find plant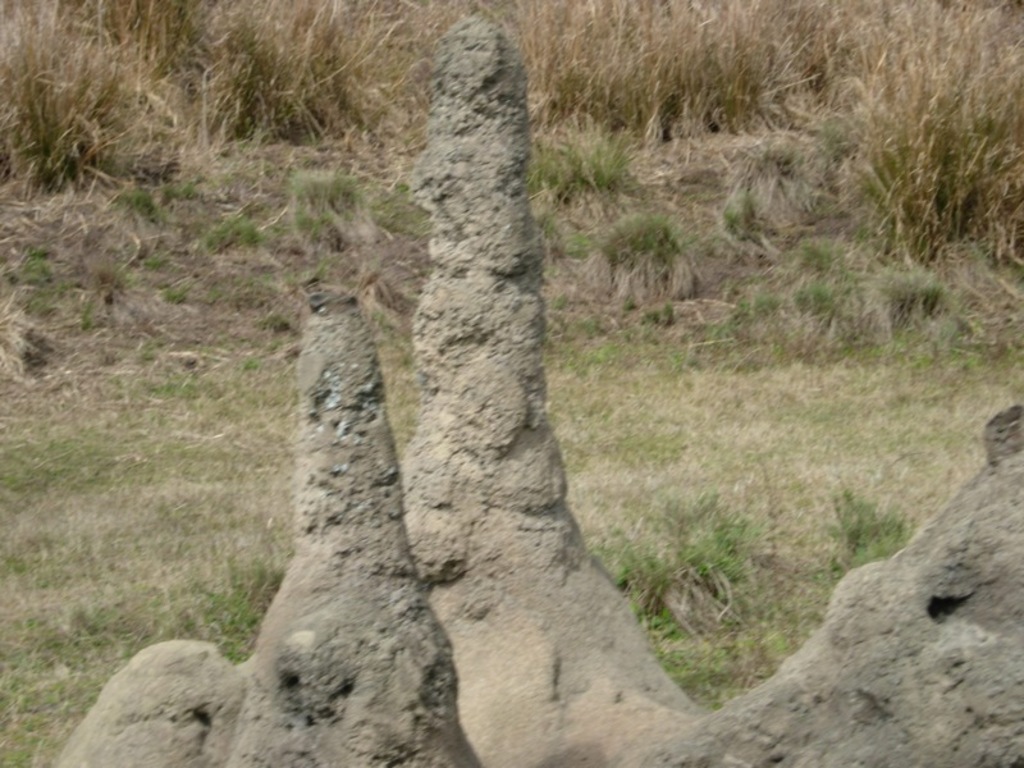
box(4, 232, 55, 319)
